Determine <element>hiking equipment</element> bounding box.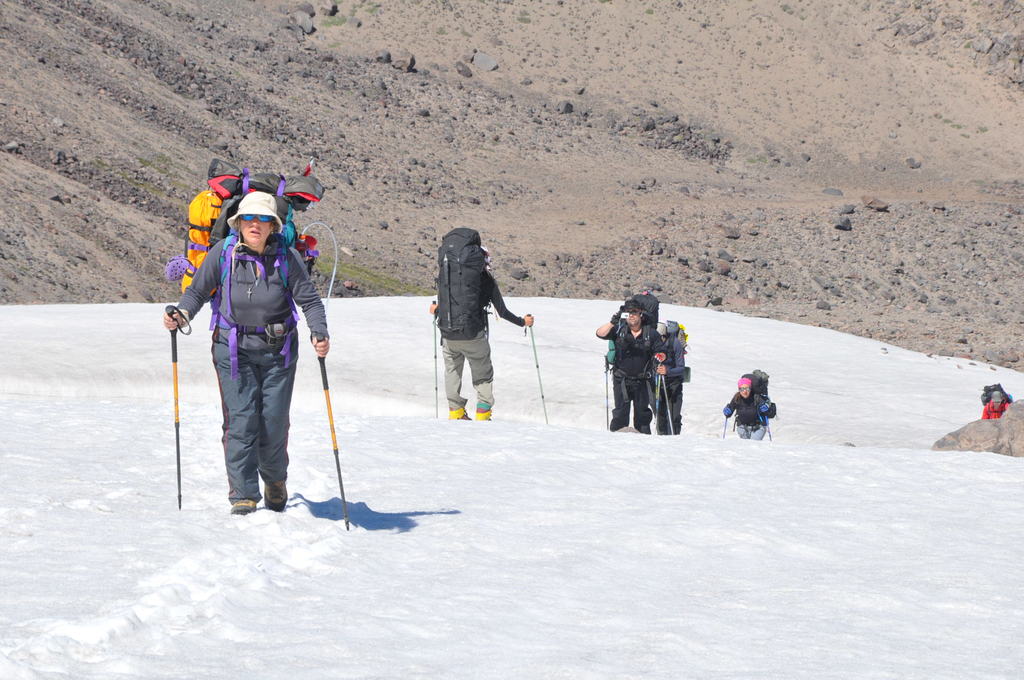
Determined: rect(758, 399, 772, 444).
